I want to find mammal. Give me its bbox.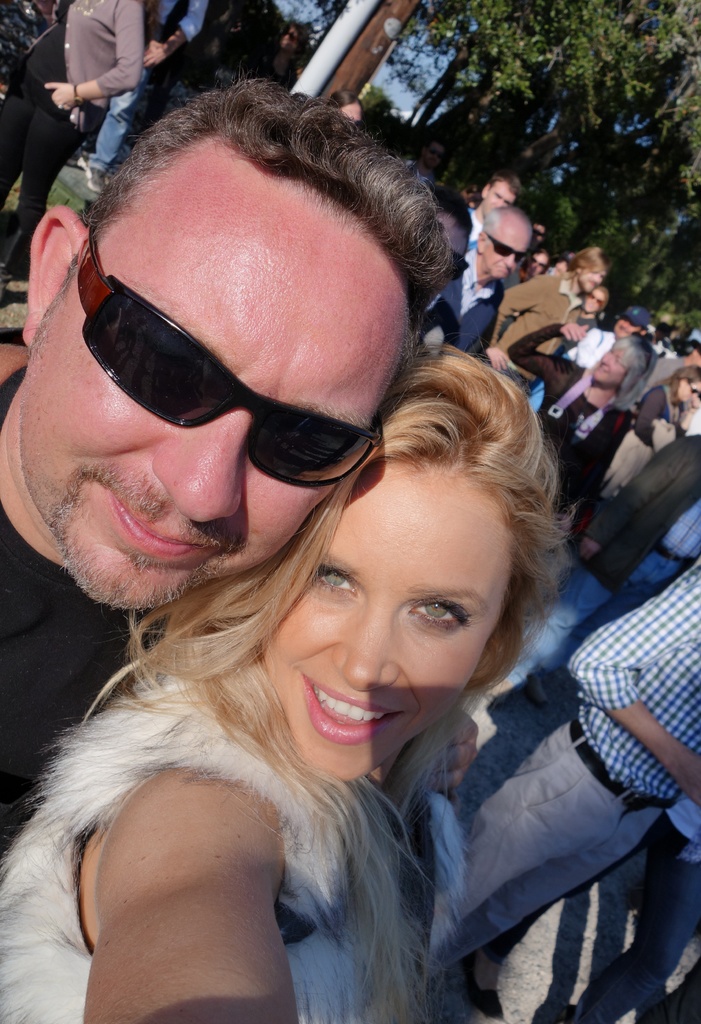
locate(438, 525, 700, 1014).
